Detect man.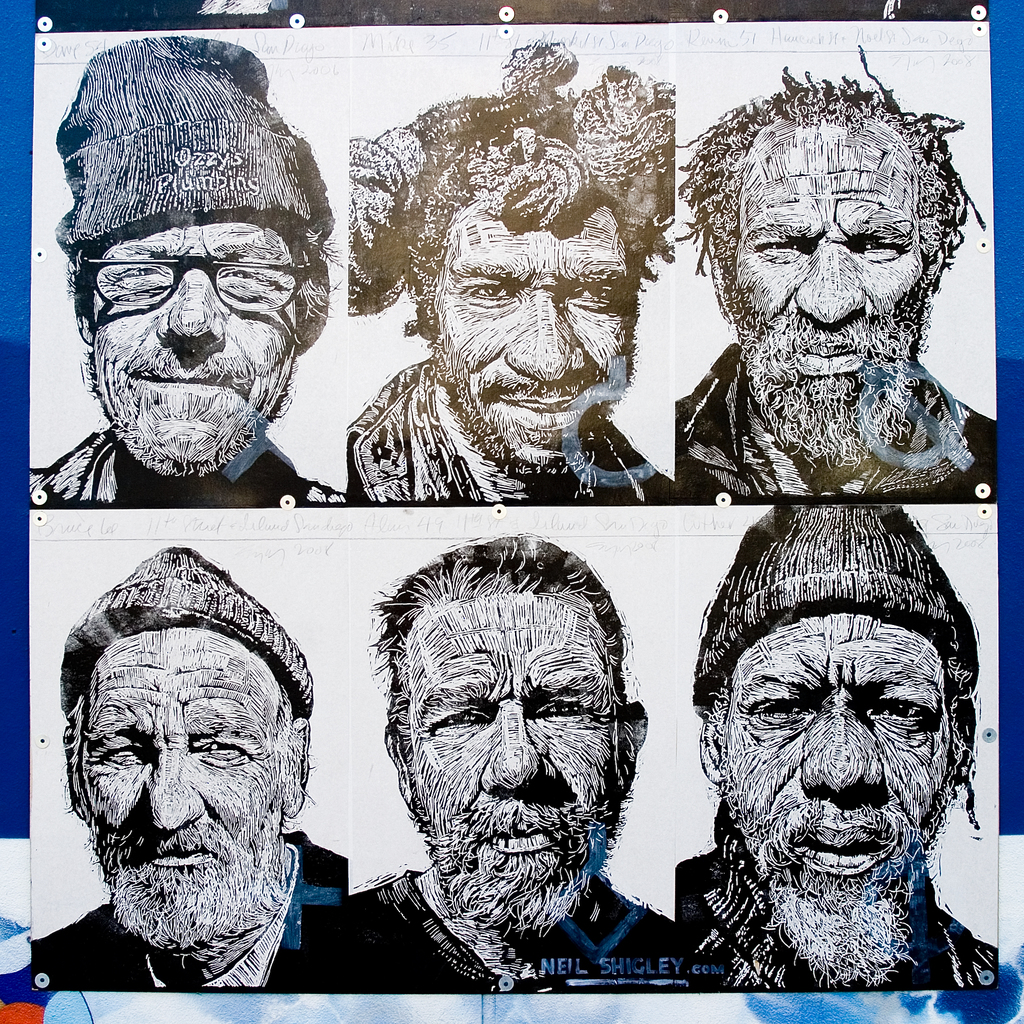
Detected at <bbox>21, 74, 394, 534</bbox>.
